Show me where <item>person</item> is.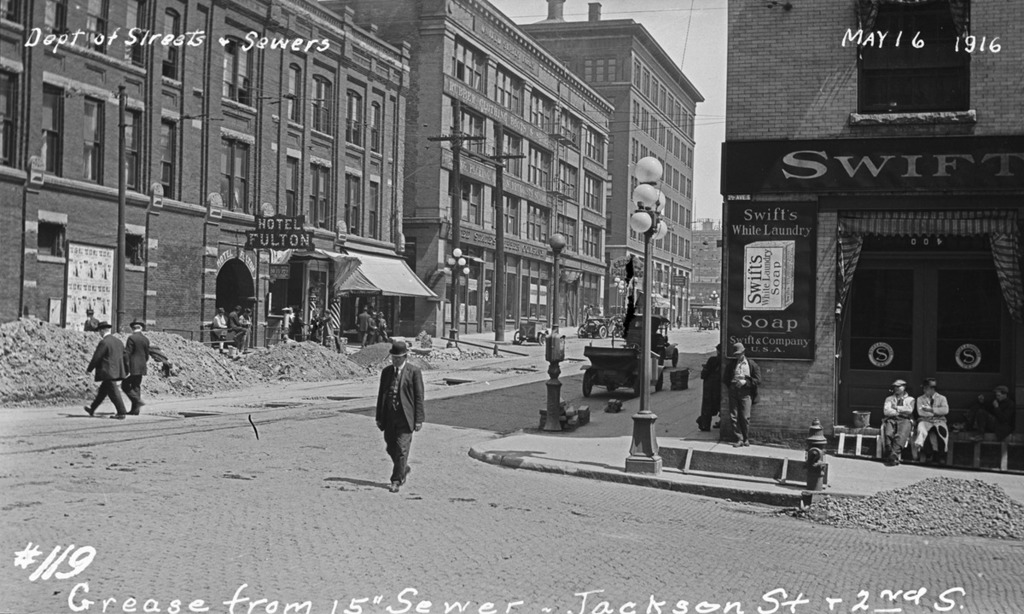
<item>person</item> is at 949, 386, 1023, 447.
